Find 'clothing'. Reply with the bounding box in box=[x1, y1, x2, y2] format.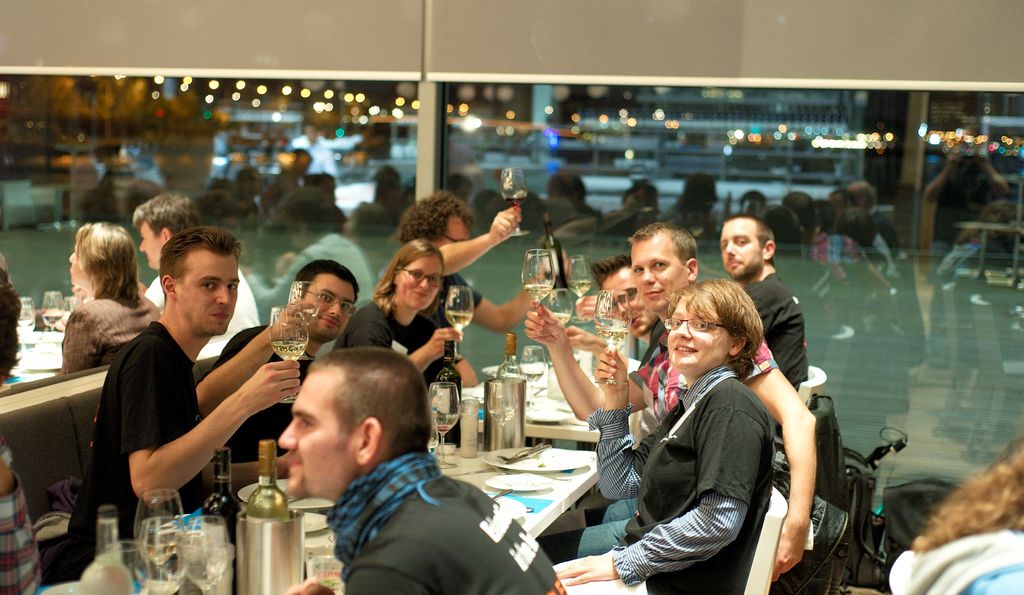
box=[55, 317, 219, 581].
